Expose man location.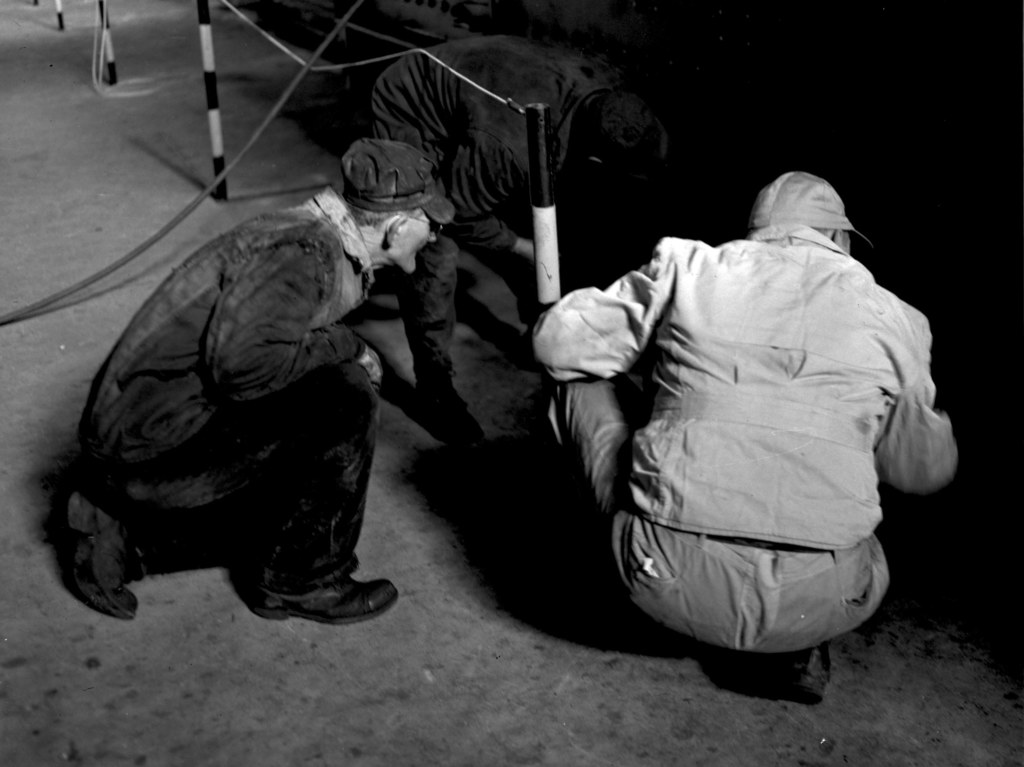
Exposed at Rect(527, 161, 969, 709).
